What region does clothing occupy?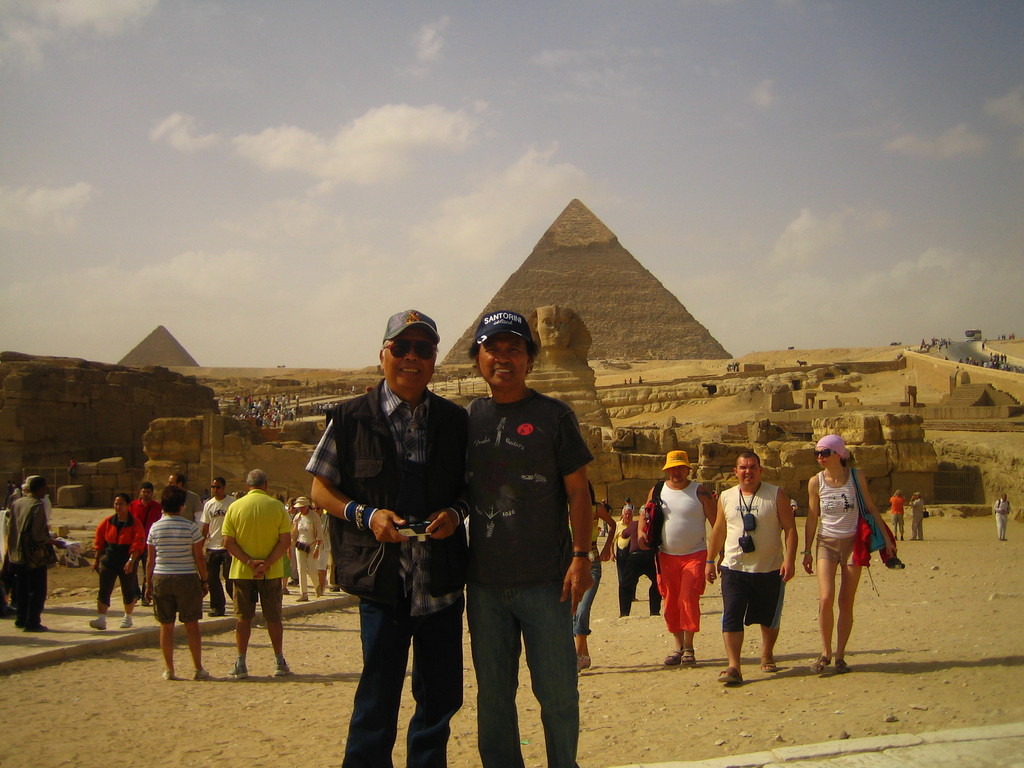
995:500:1010:532.
